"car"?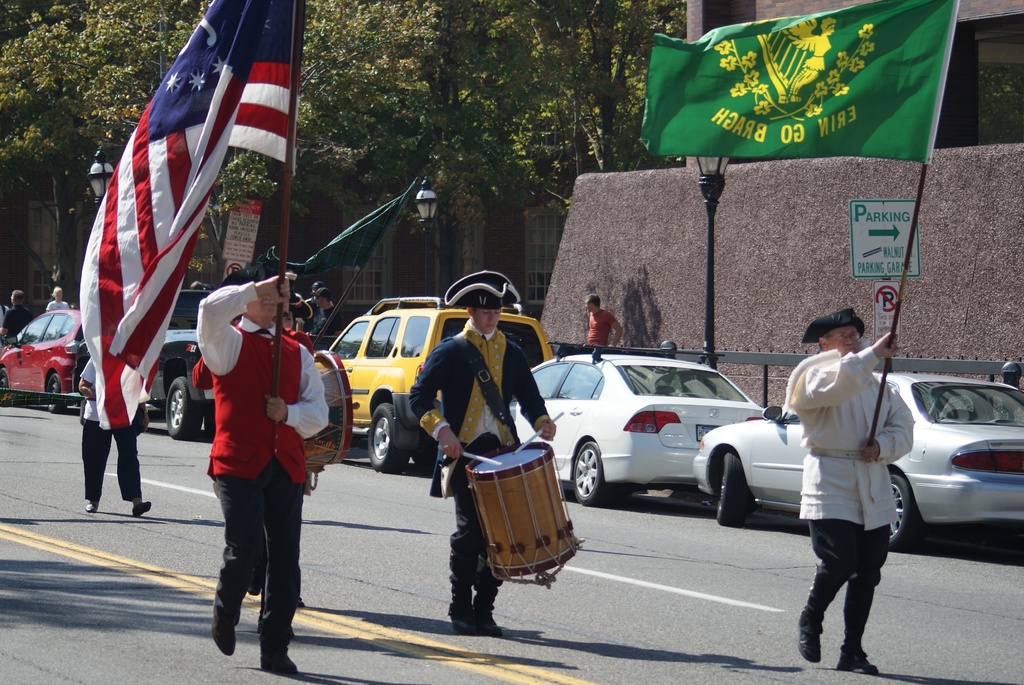
detection(0, 299, 81, 410)
